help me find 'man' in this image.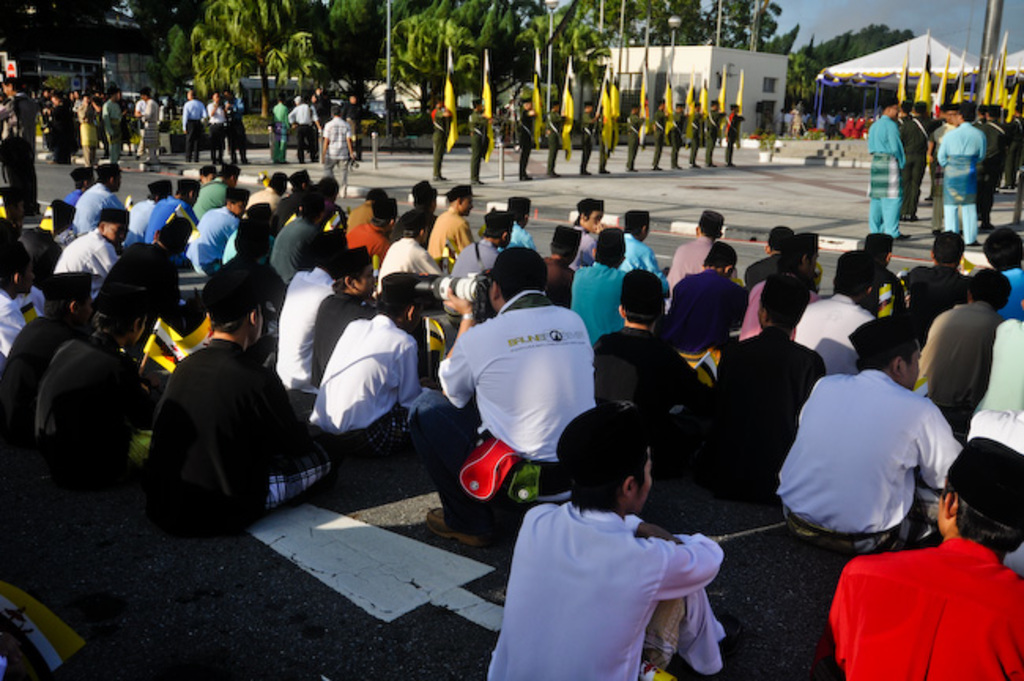
Found it: [102,90,129,175].
